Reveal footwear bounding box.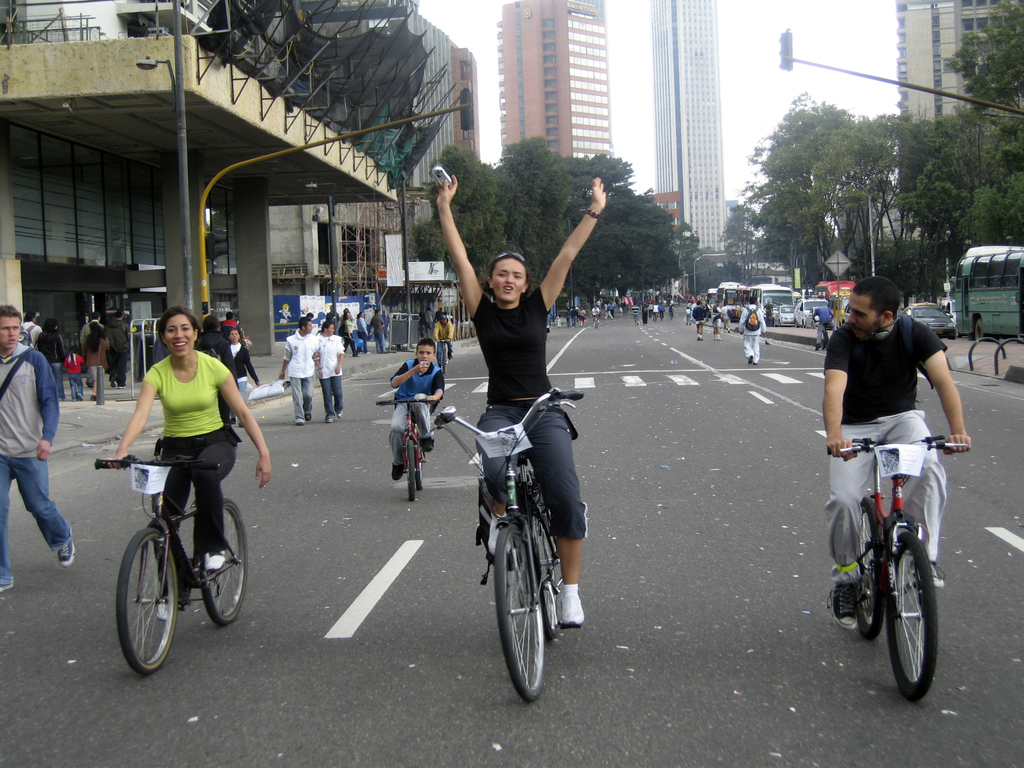
Revealed: x1=302, y1=410, x2=310, y2=421.
